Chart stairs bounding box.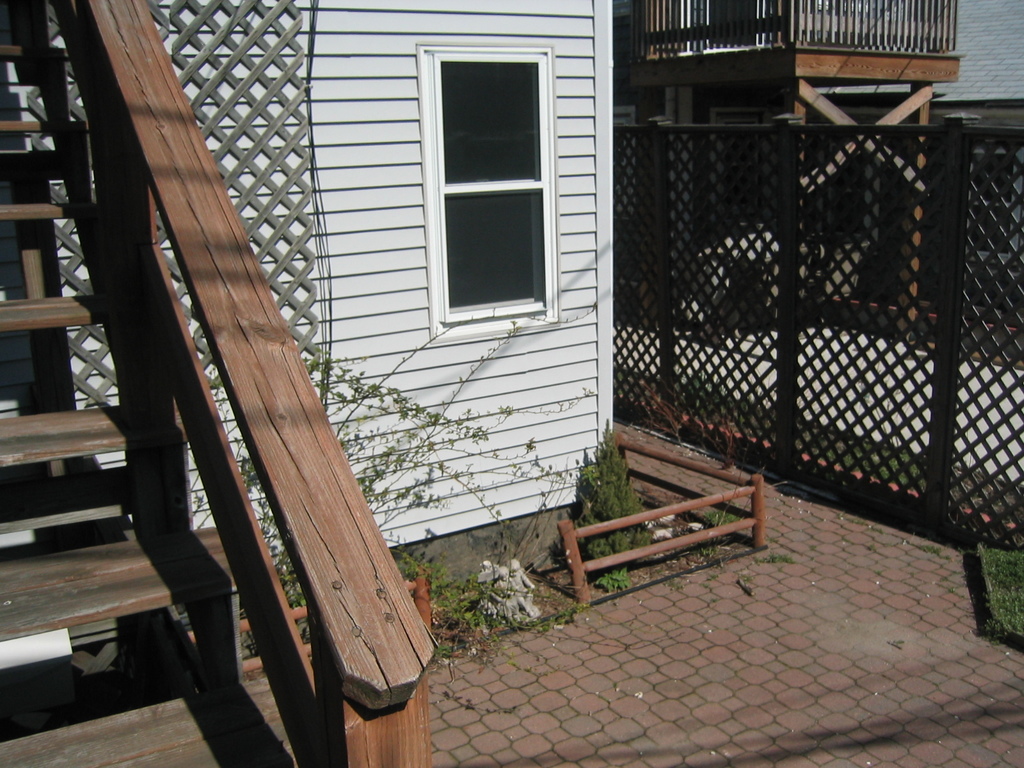
Charted: <region>0, 0, 344, 767</region>.
